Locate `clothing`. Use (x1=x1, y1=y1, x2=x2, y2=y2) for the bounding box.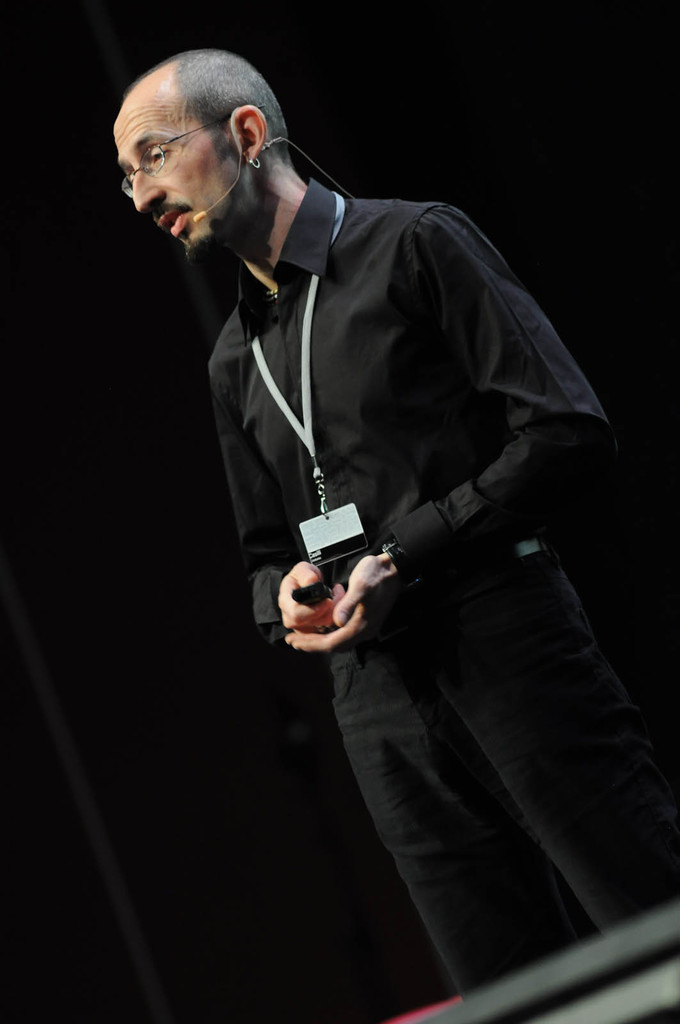
(x1=220, y1=164, x2=622, y2=998).
